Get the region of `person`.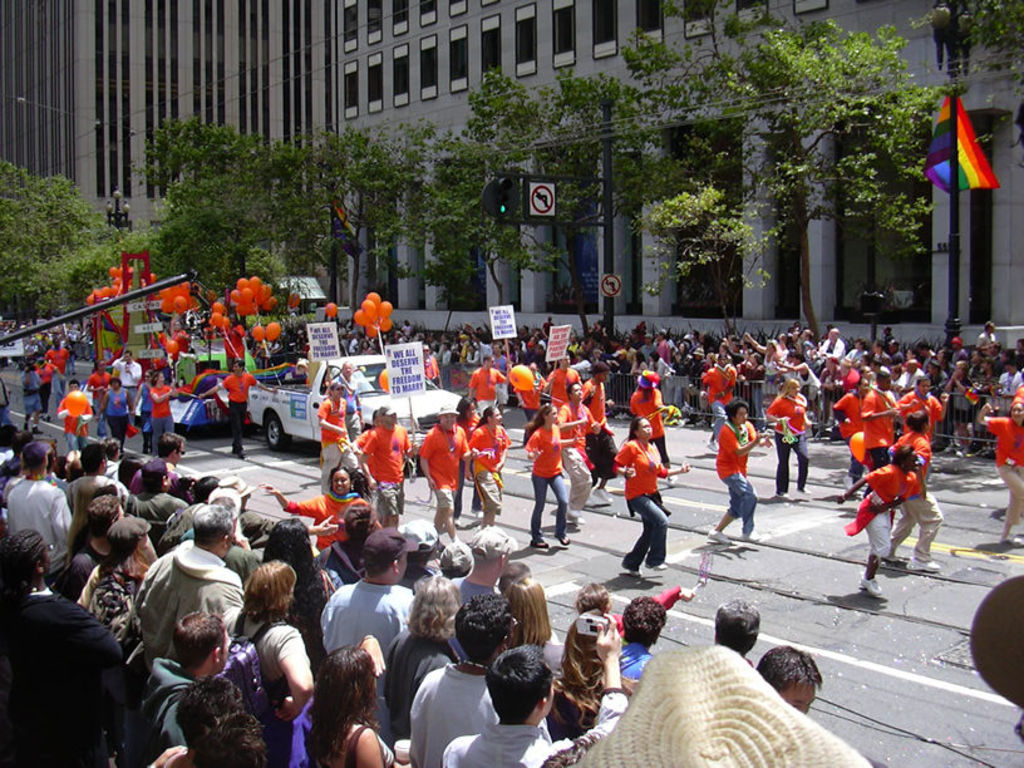
[201,355,280,462].
